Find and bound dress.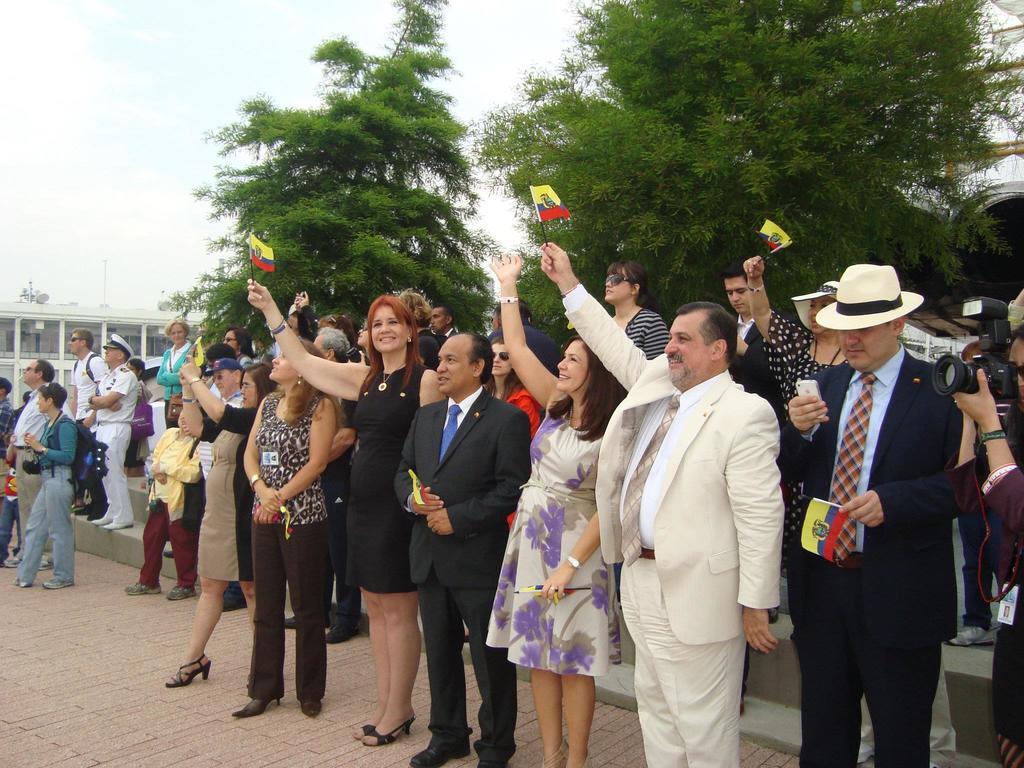
Bound: x1=345, y1=362, x2=424, y2=591.
